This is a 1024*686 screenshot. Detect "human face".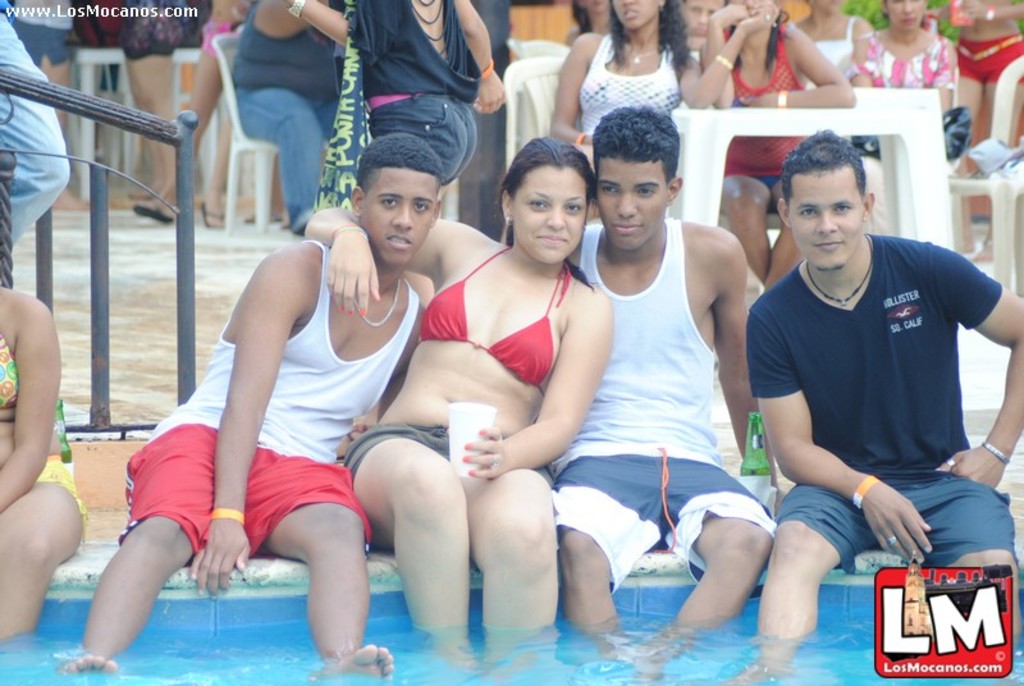
Rect(364, 169, 436, 270).
